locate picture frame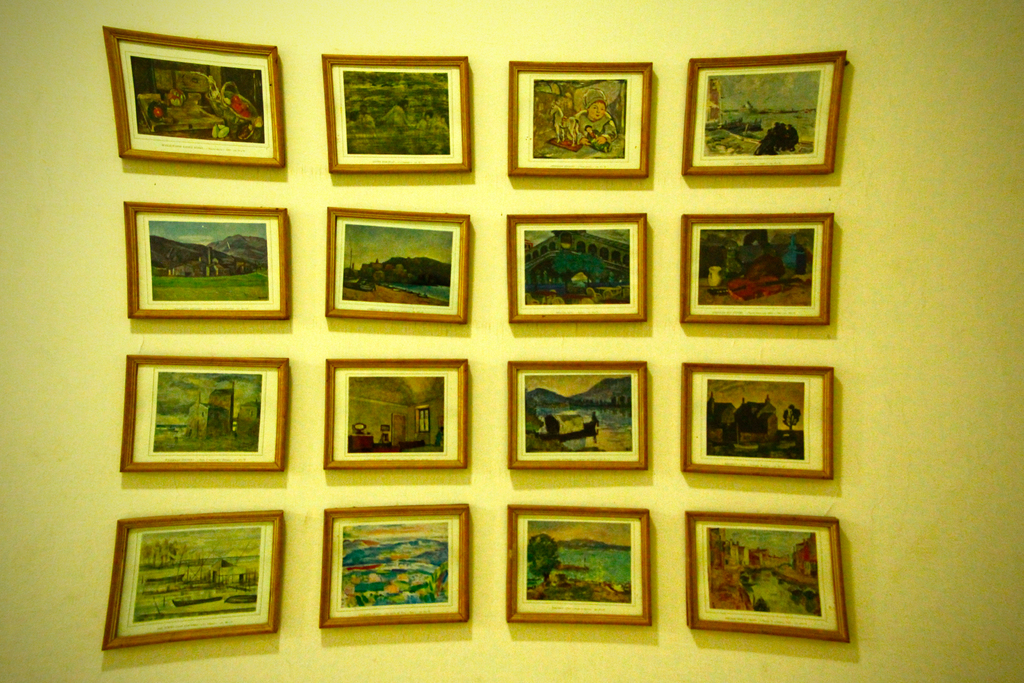
{"x1": 323, "y1": 357, "x2": 465, "y2": 468}
